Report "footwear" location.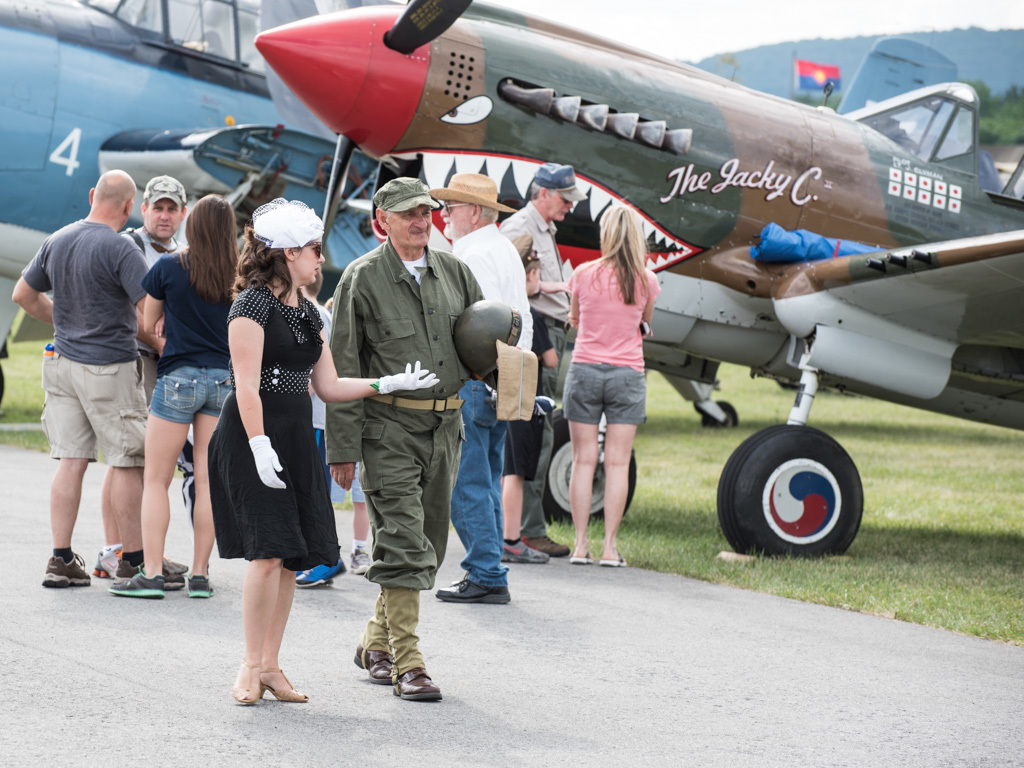
Report: [160,556,189,577].
